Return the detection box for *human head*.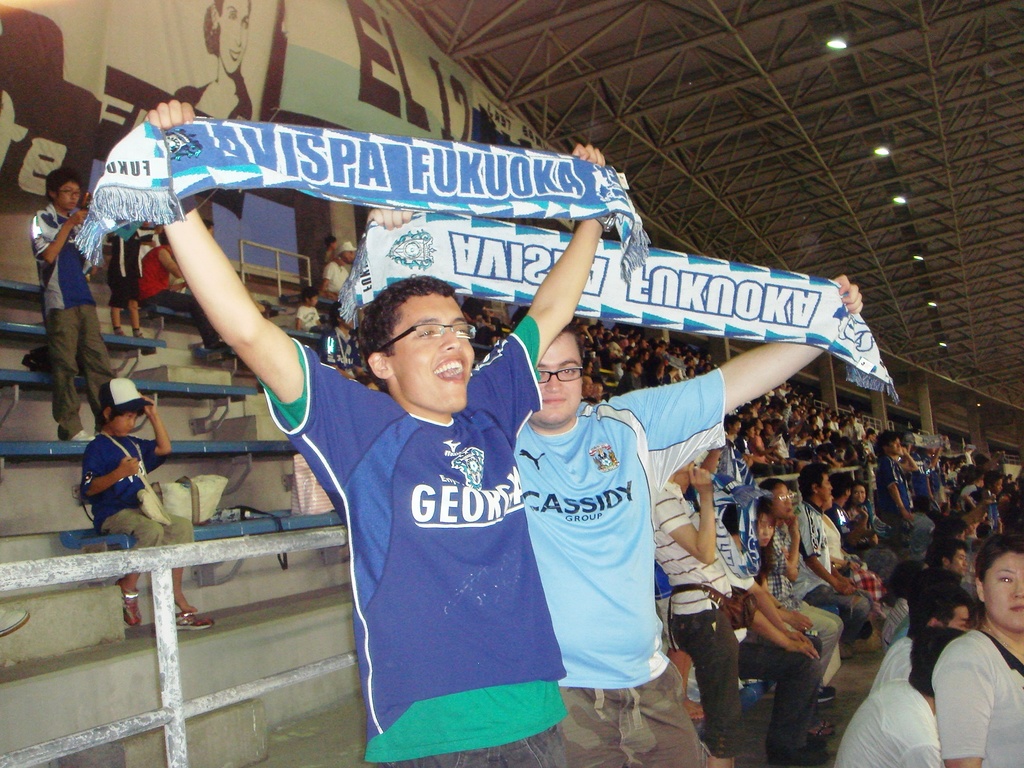
927 541 970 572.
